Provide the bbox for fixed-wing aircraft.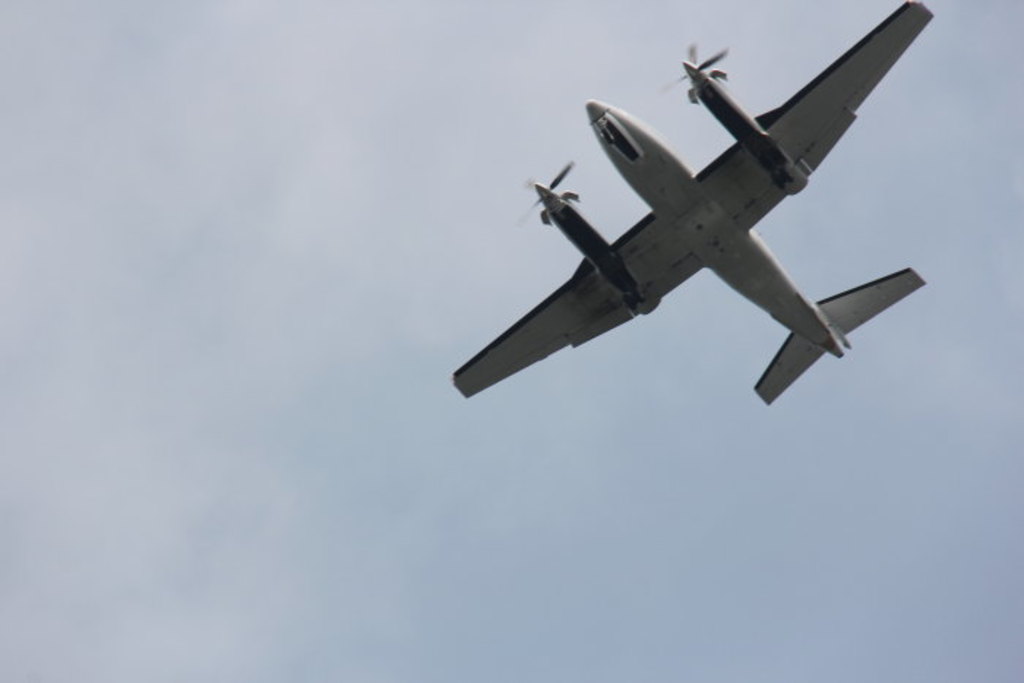
<bbox>442, 0, 926, 407</bbox>.
